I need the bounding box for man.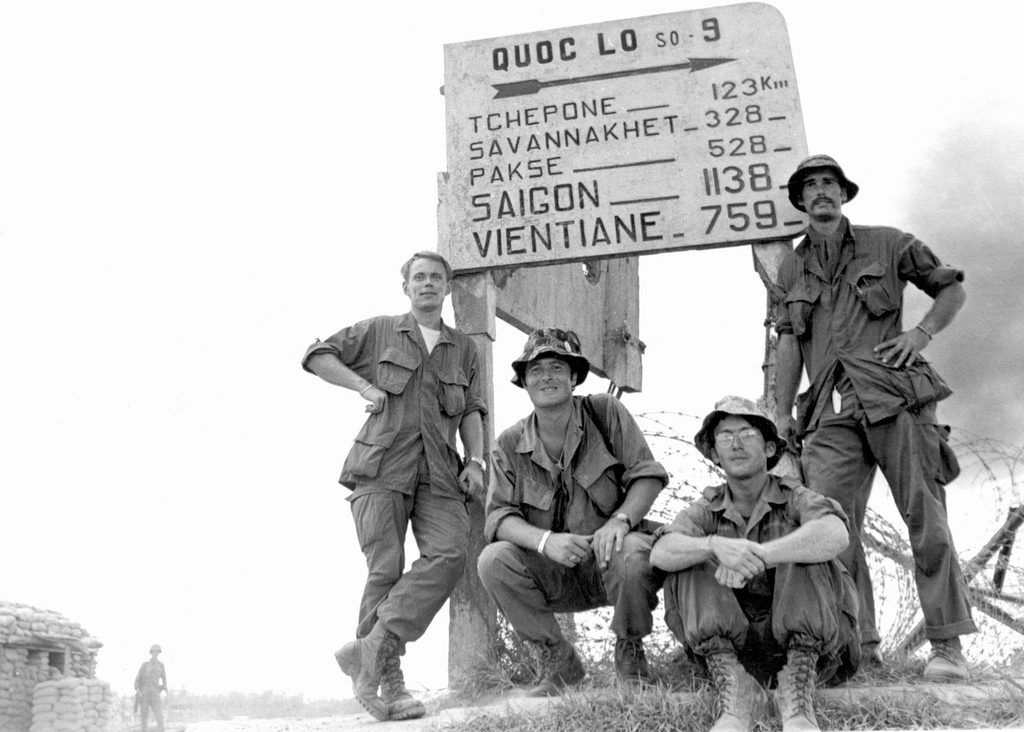
Here it is: [303,248,488,721].
